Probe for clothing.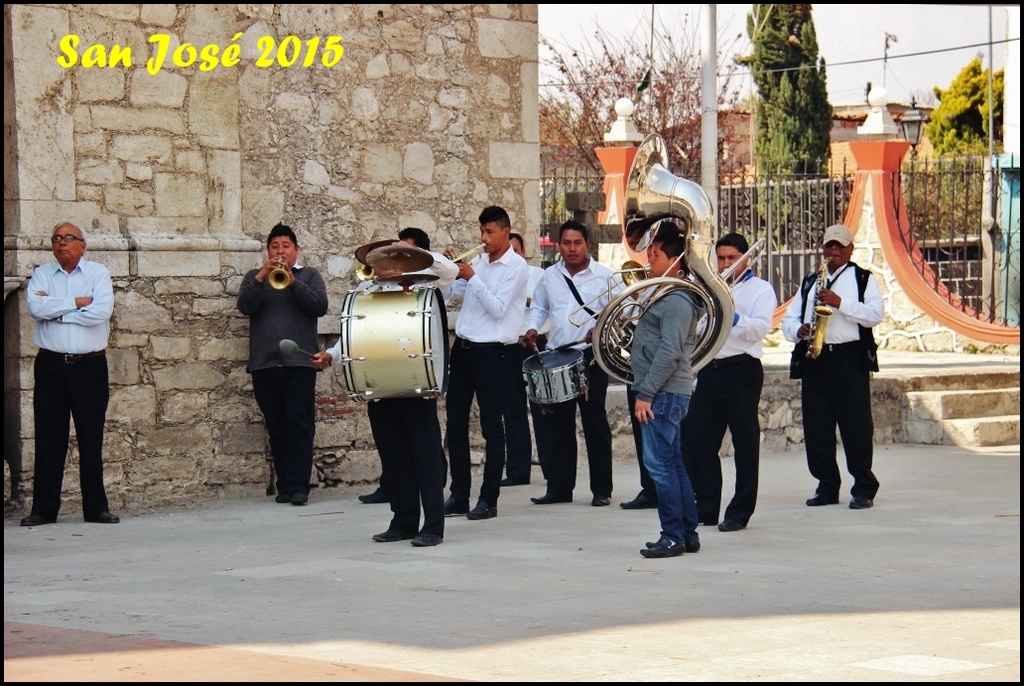
Probe result: 239,267,327,497.
